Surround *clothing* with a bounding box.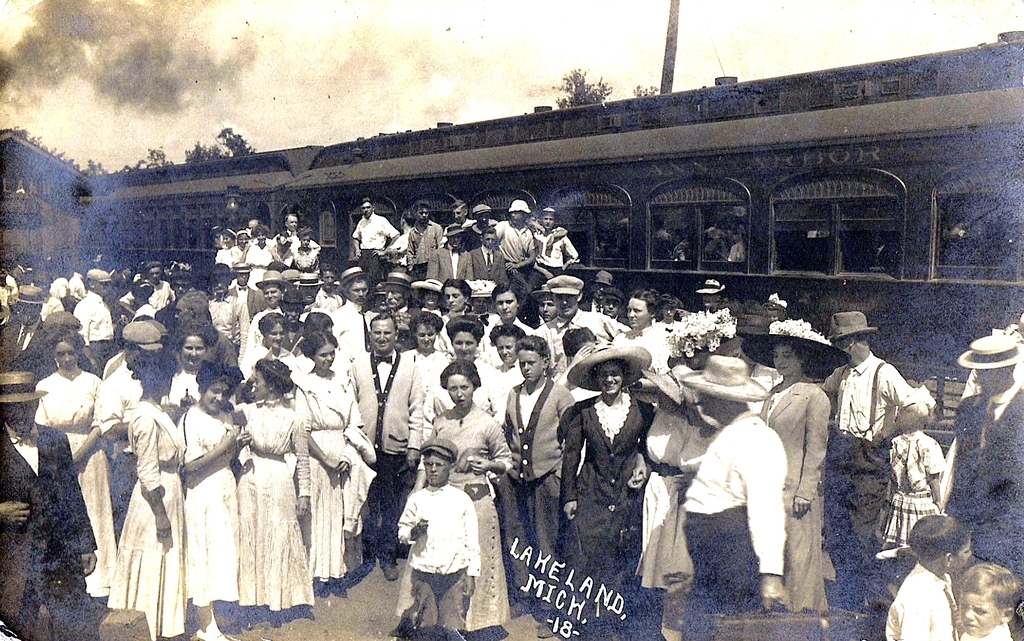
crop(359, 209, 396, 259).
